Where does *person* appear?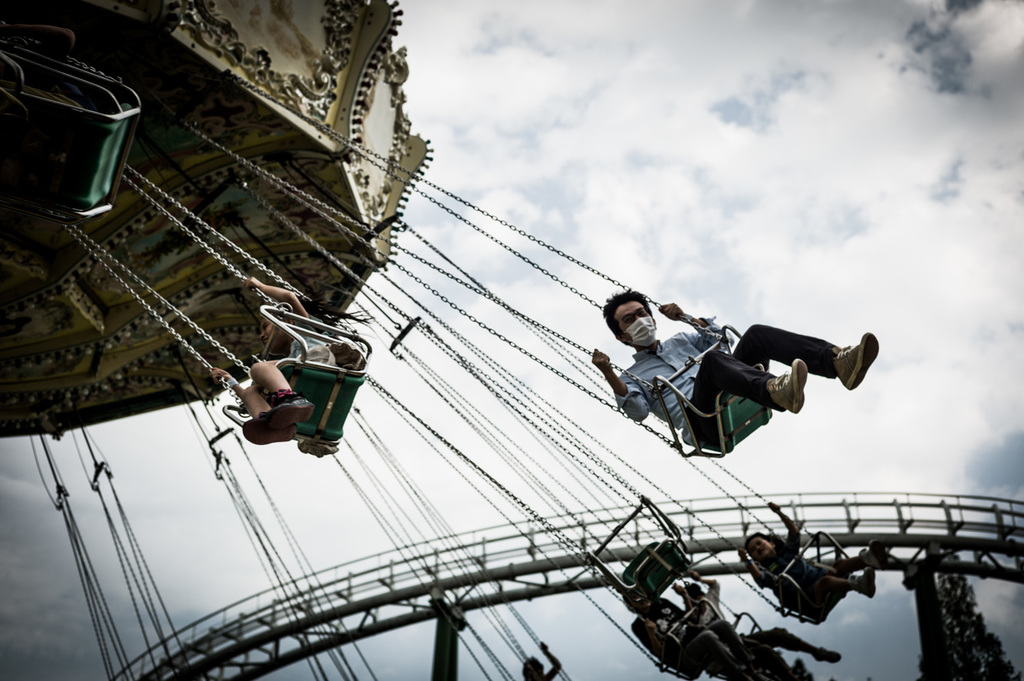
Appears at {"left": 520, "top": 639, "right": 562, "bottom": 680}.
